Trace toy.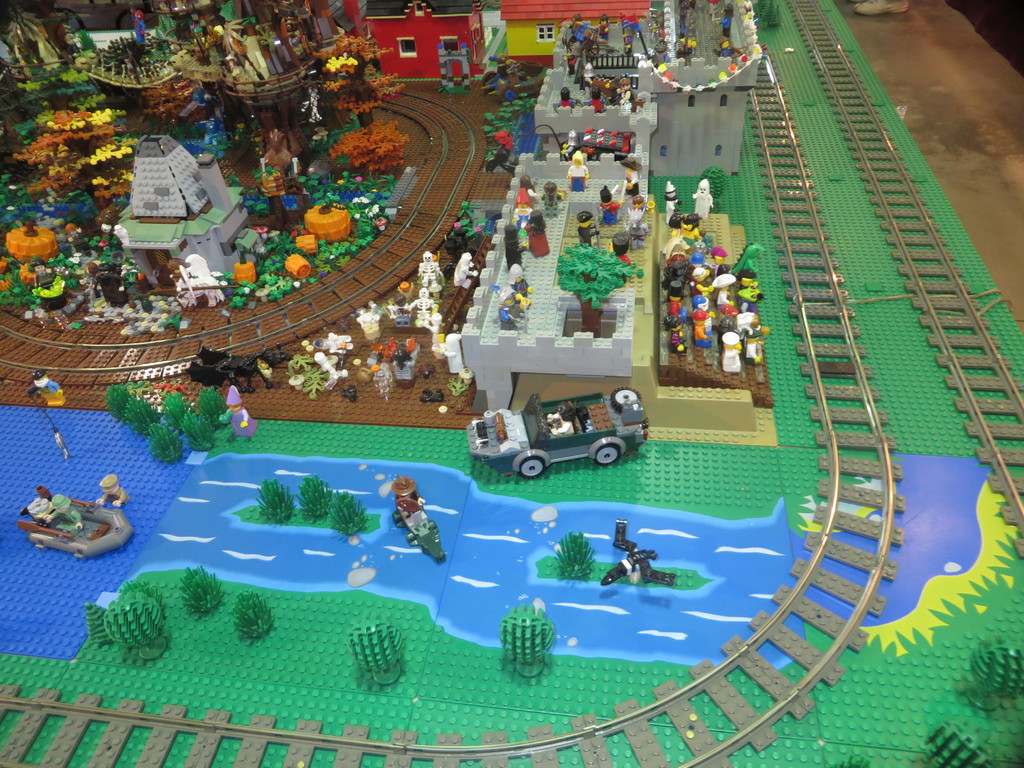
Traced to [597,186,619,223].
